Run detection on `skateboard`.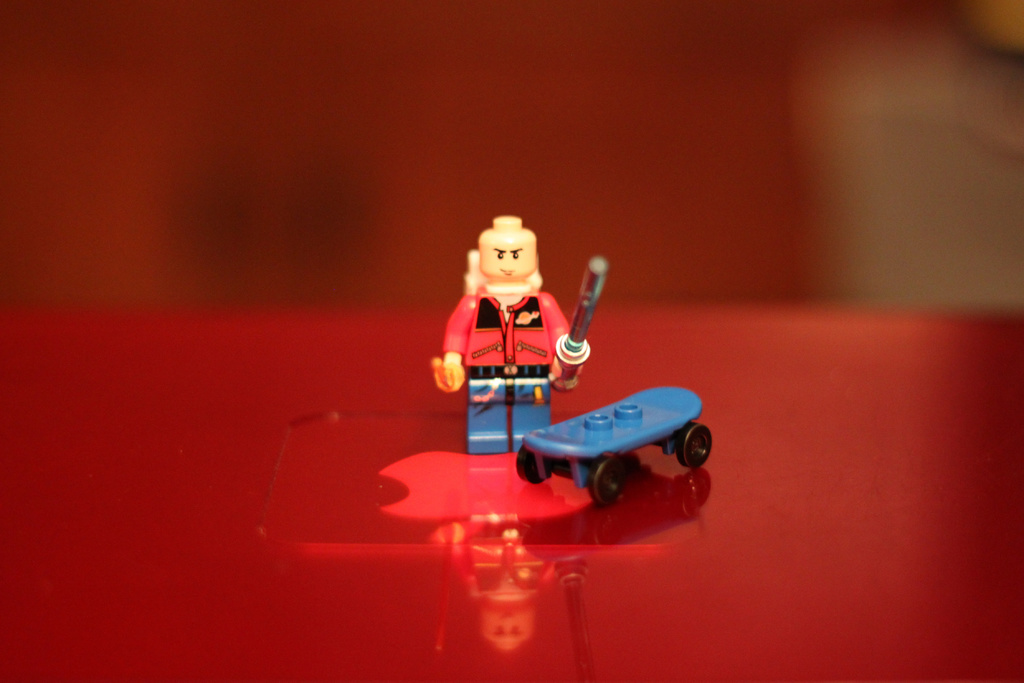
Result: rect(517, 385, 714, 509).
